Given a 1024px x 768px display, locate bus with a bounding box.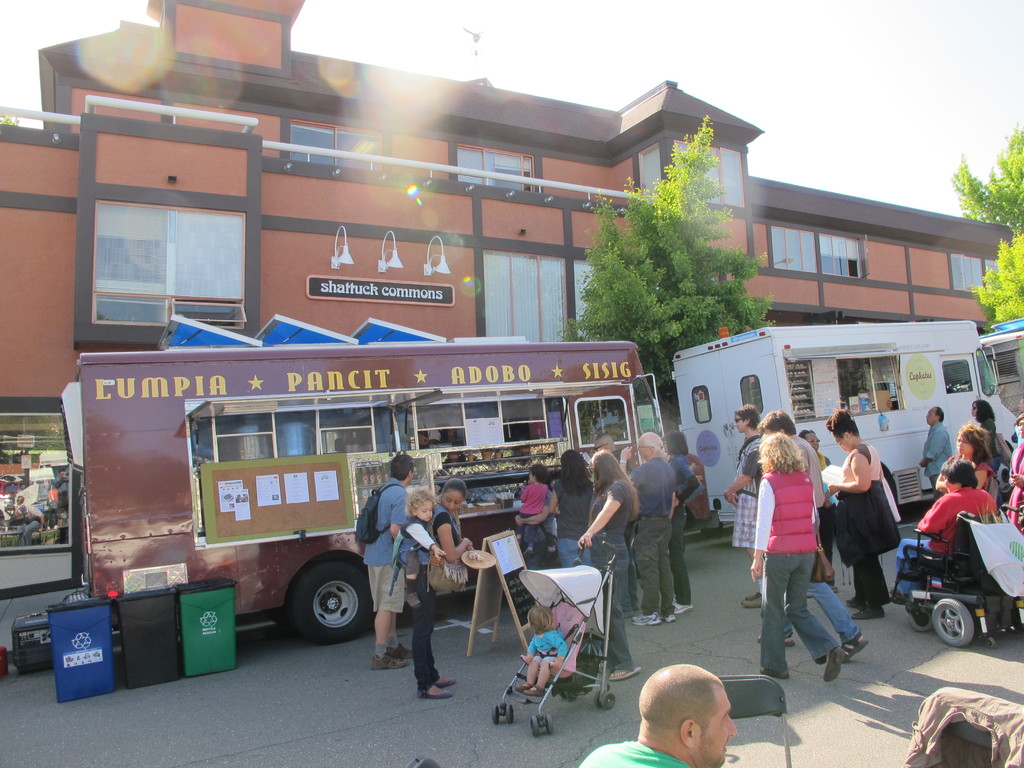
Located: select_region(58, 346, 674, 643).
